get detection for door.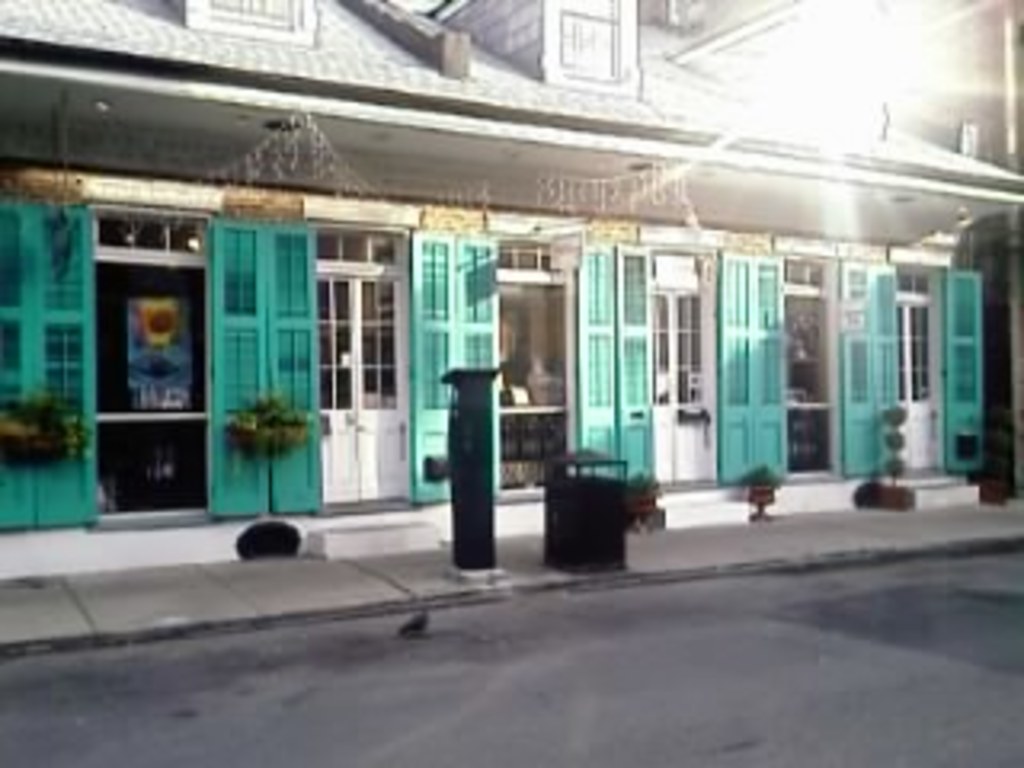
Detection: region(742, 246, 902, 474).
